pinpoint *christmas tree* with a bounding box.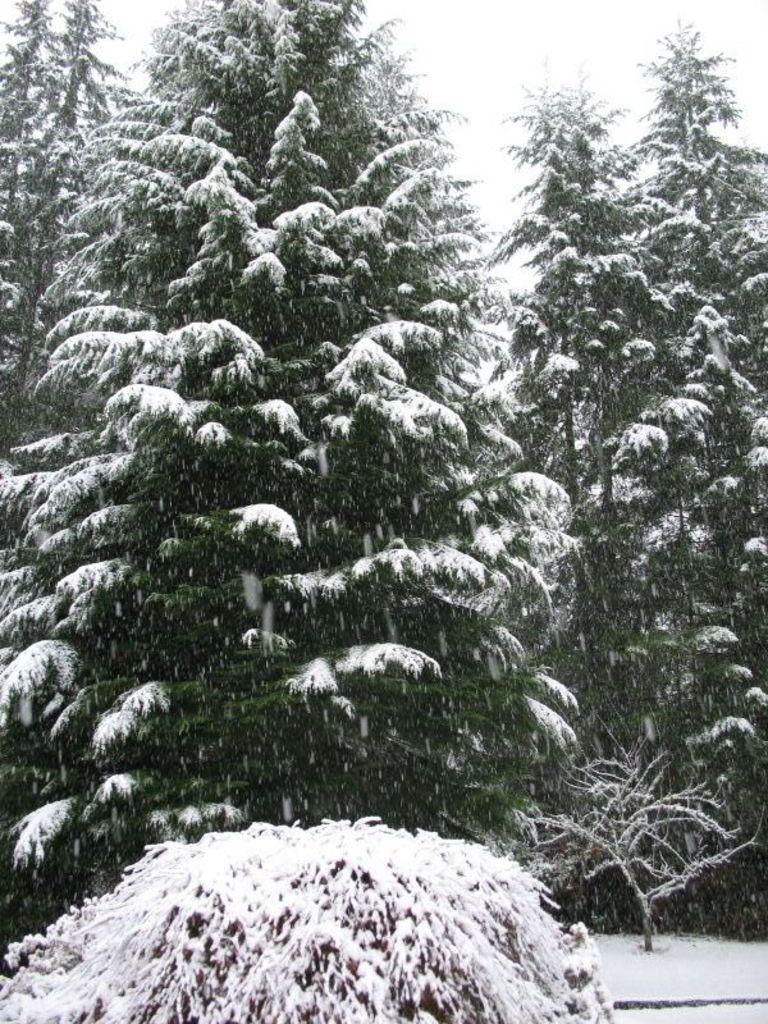
(486,60,669,543).
